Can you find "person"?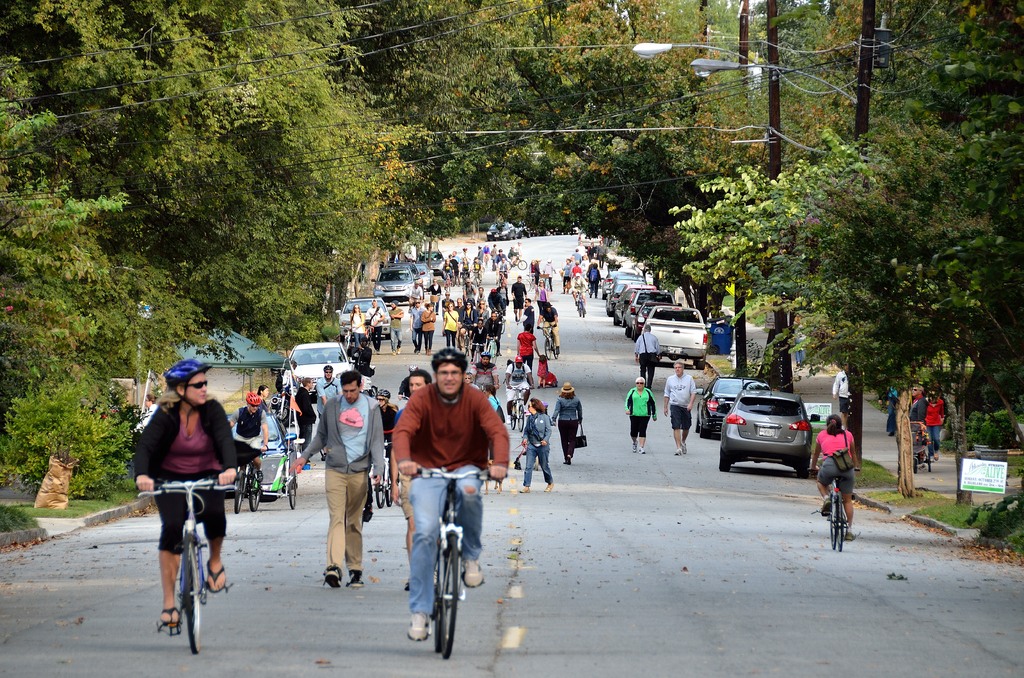
Yes, bounding box: 532/277/547/325.
